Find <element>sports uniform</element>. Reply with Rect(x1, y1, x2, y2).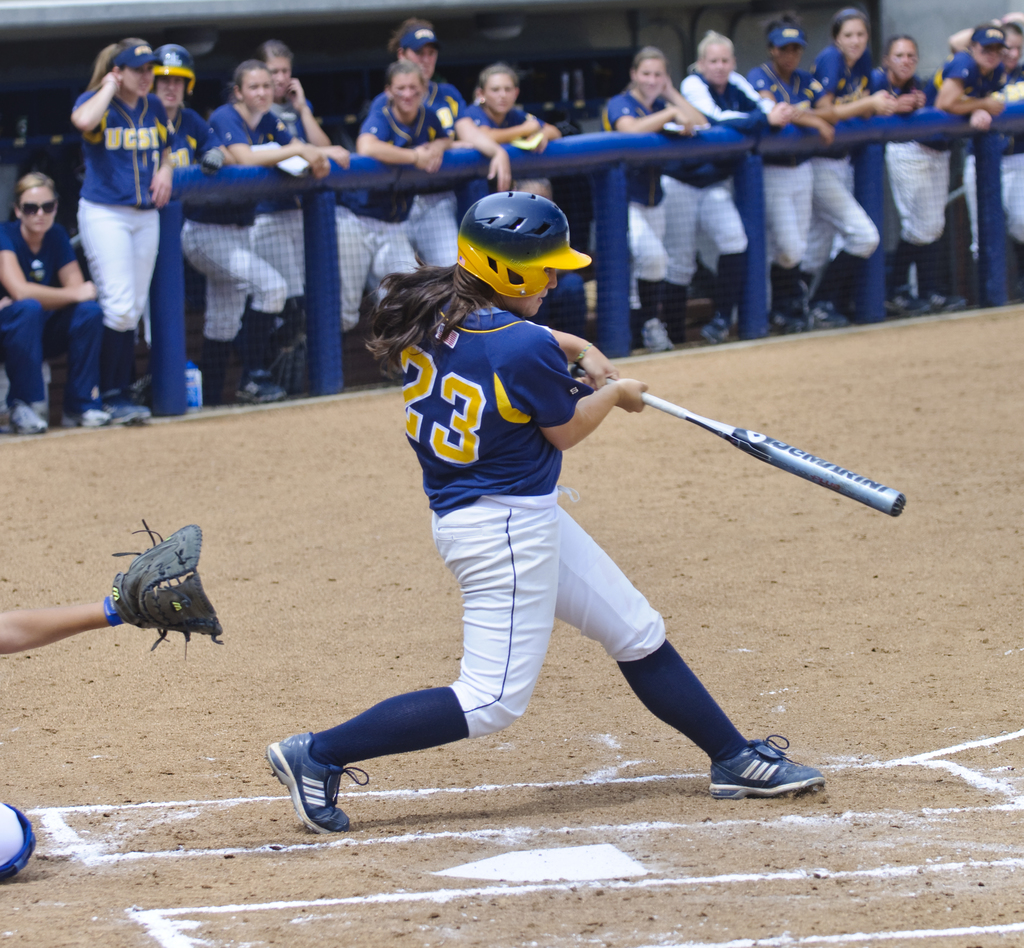
Rect(662, 71, 750, 345).
